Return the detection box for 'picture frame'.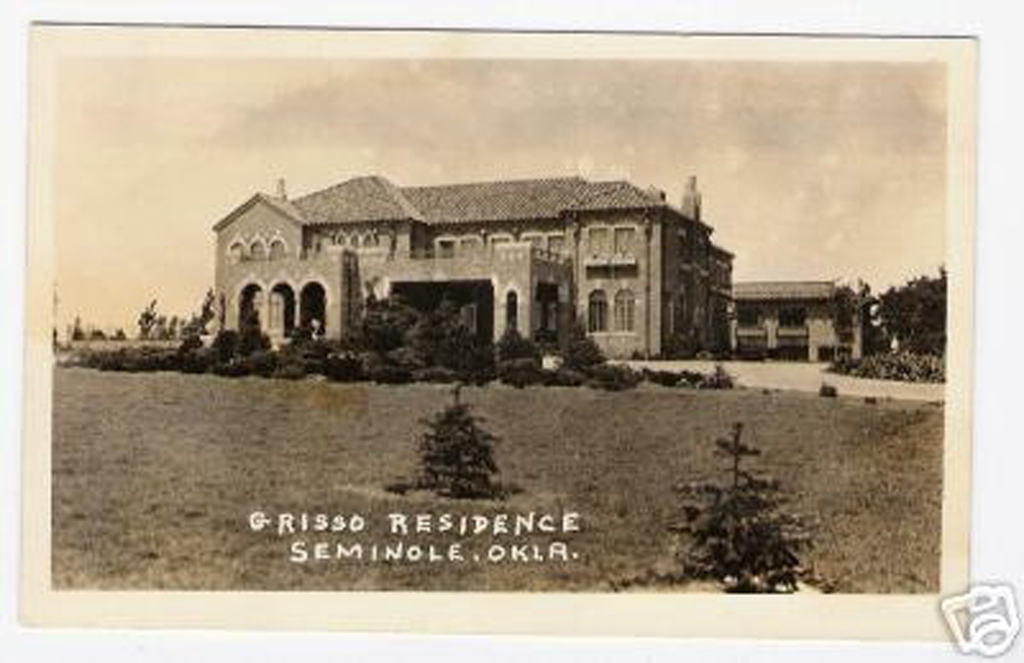
box=[9, 39, 996, 538].
